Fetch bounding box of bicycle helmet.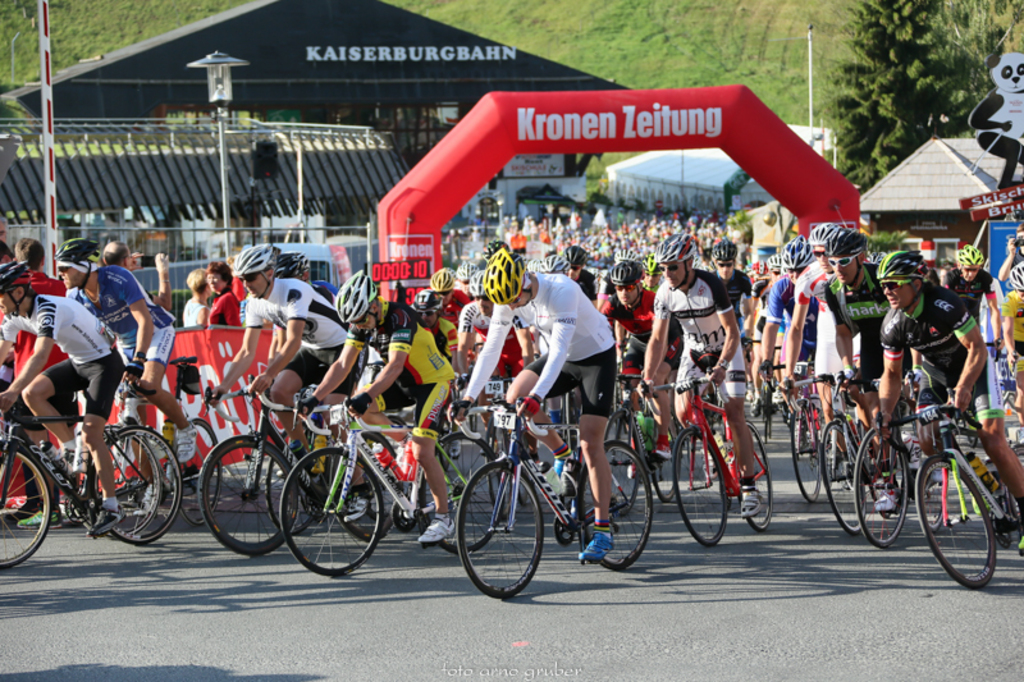
Bbox: <region>1, 258, 29, 316</region>.
